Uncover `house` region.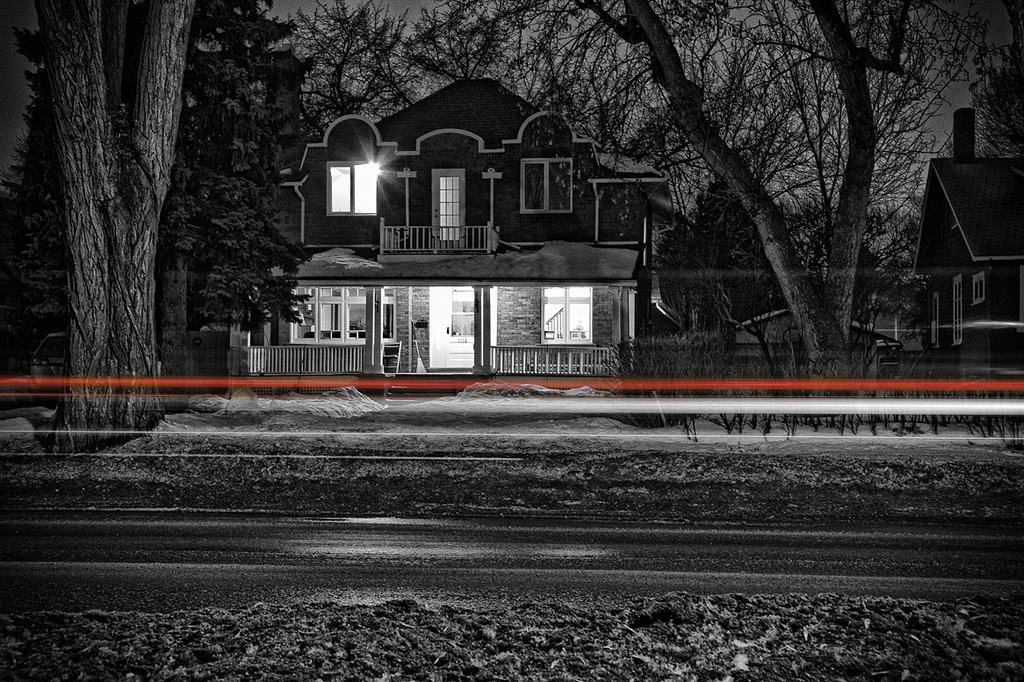
Uncovered: rect(229, 79, 684, 379).
